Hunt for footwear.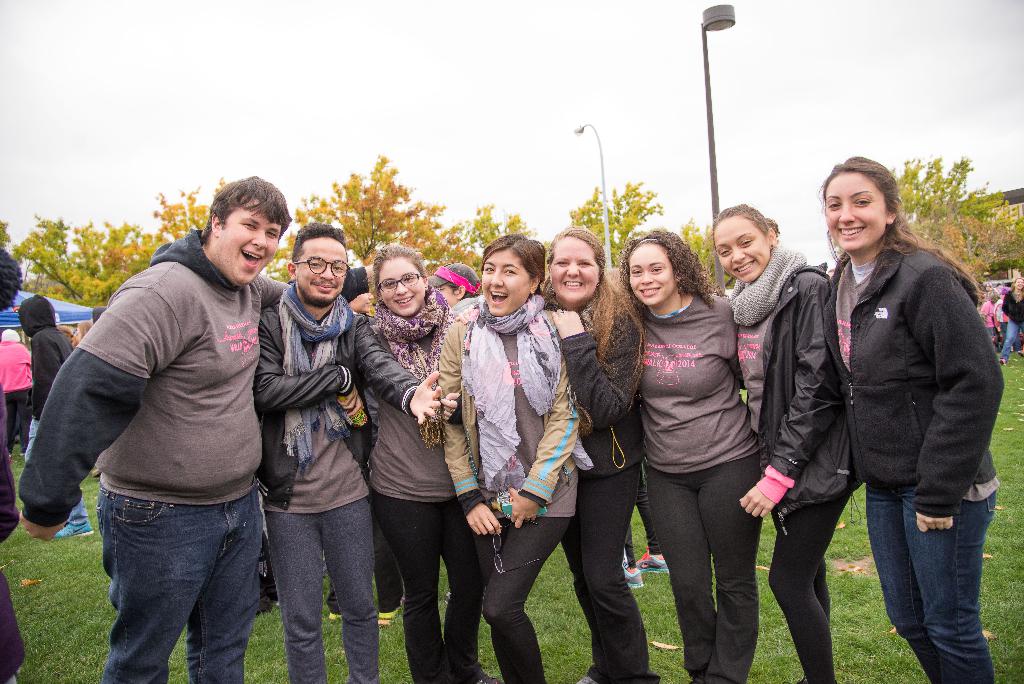
Hunted down at {"x1": 326, "y1": 612, "x2": 342, "y2": 622}.
